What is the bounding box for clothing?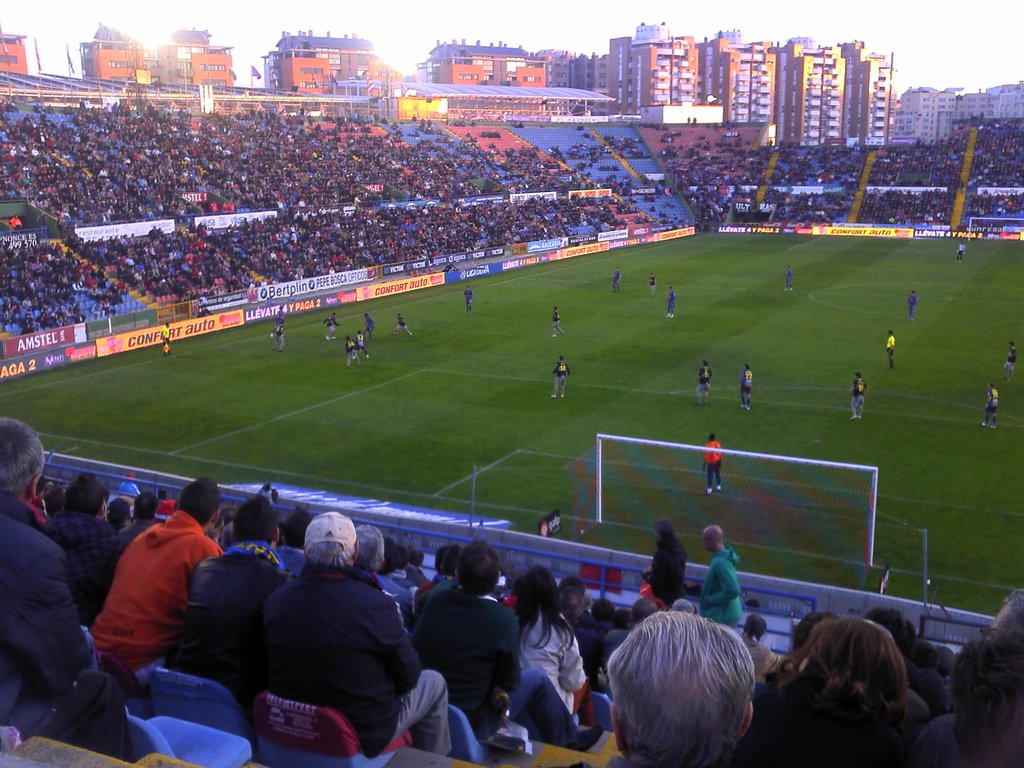
<region>255, 554, 448, 767</region>.
